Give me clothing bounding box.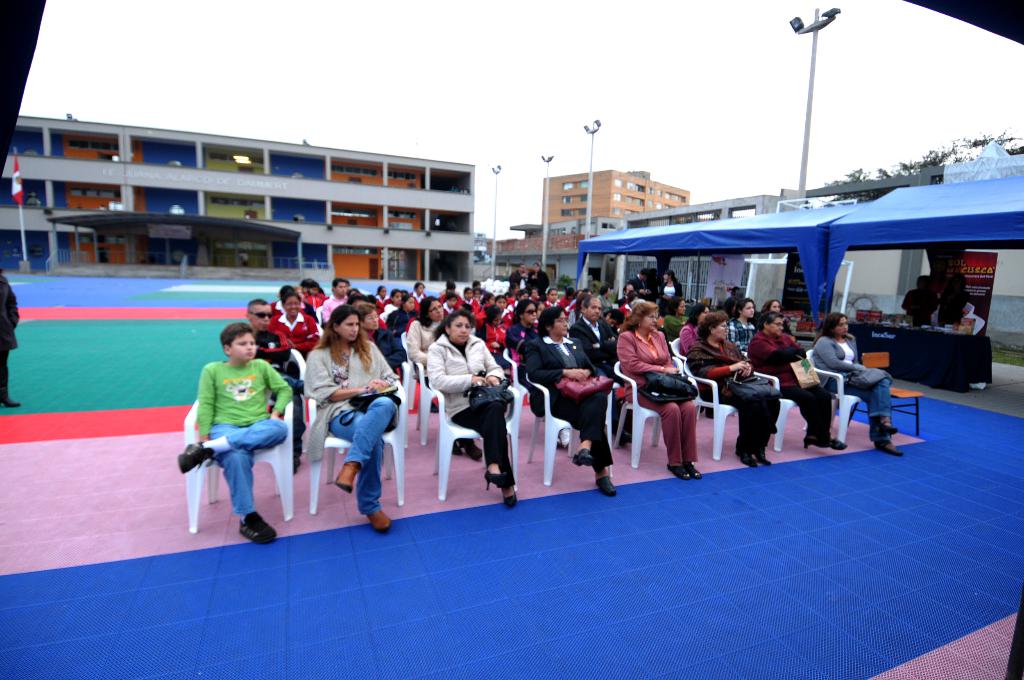
(left=507, top=317, right=539, bottom=356).
